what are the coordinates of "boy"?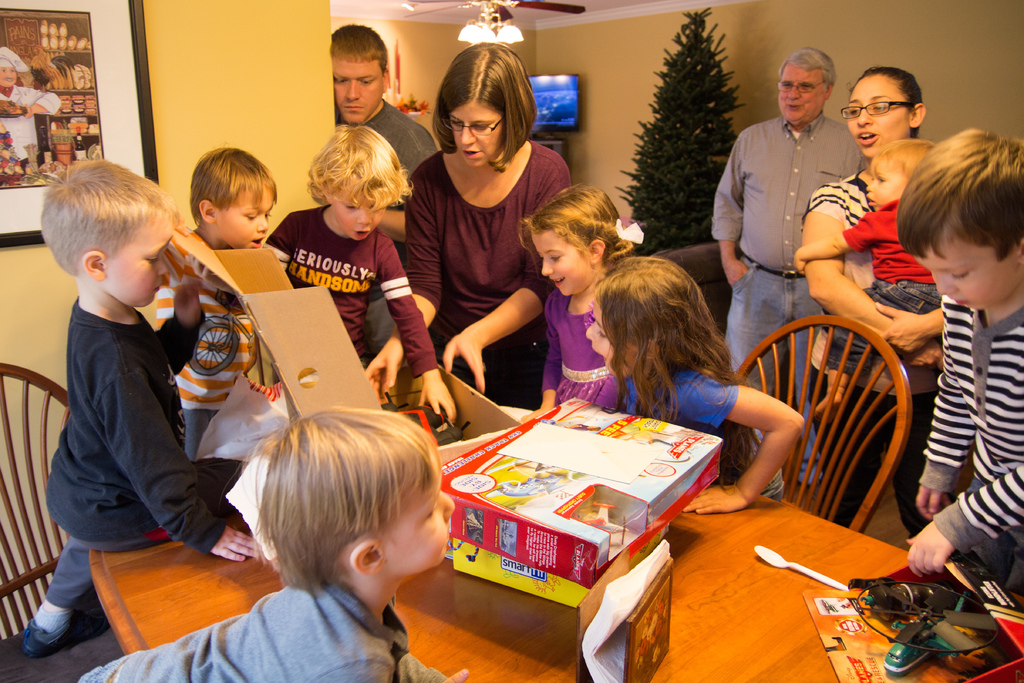
locate(248, 110, 460, 431).
